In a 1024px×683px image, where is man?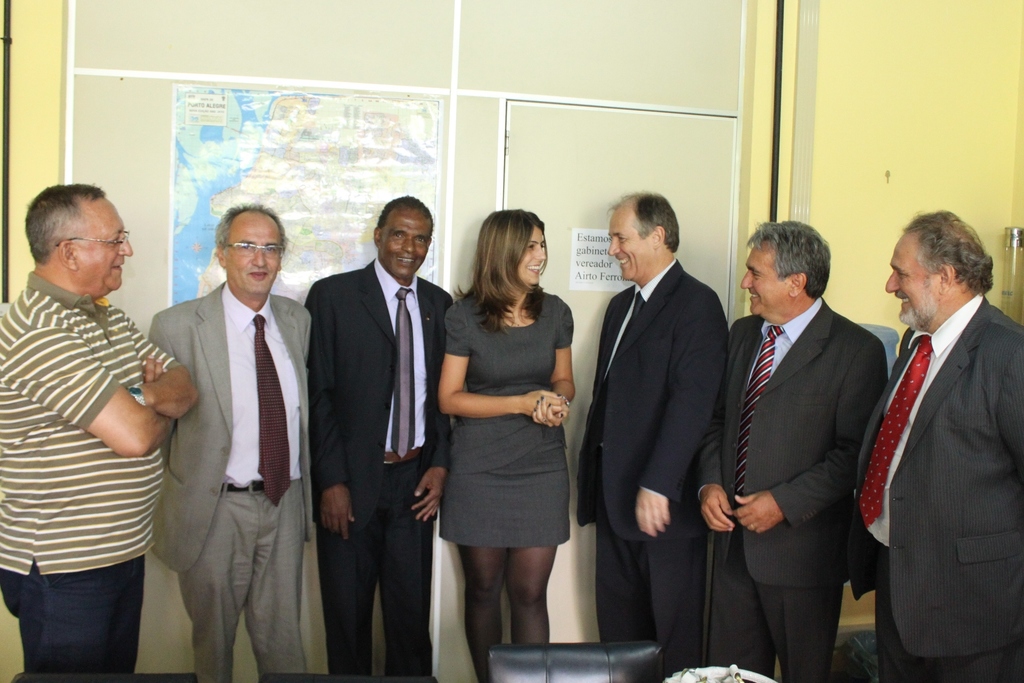
143 204 308 682.
